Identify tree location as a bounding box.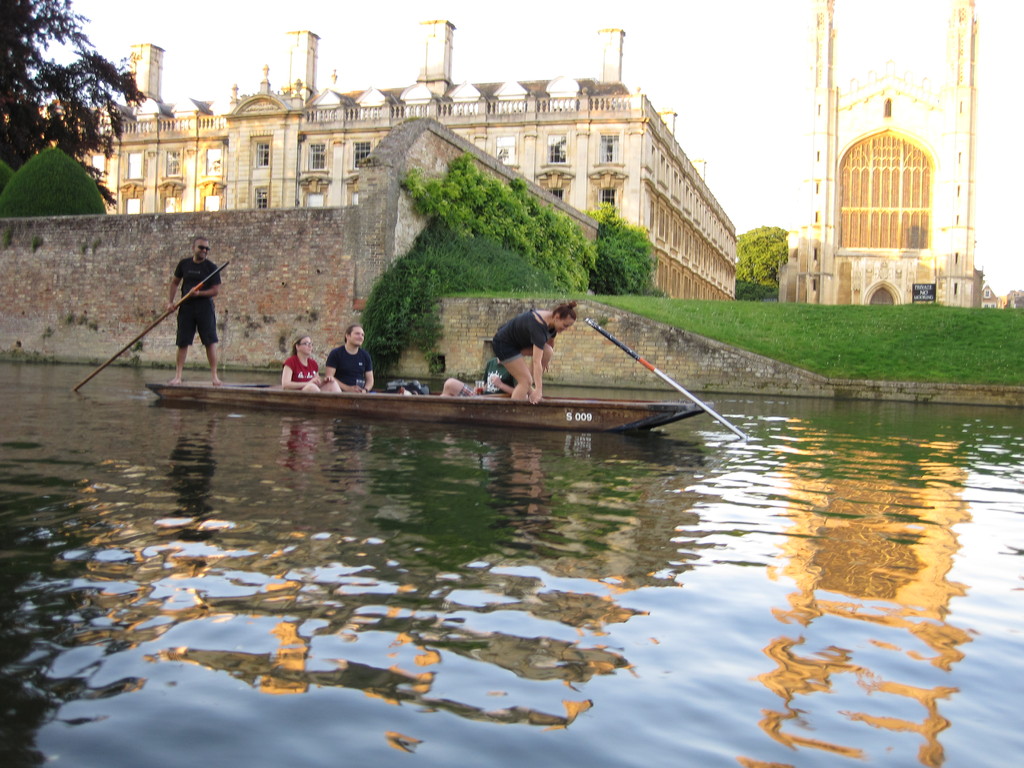
[left=2, top=150, right=106, bottom=221].
